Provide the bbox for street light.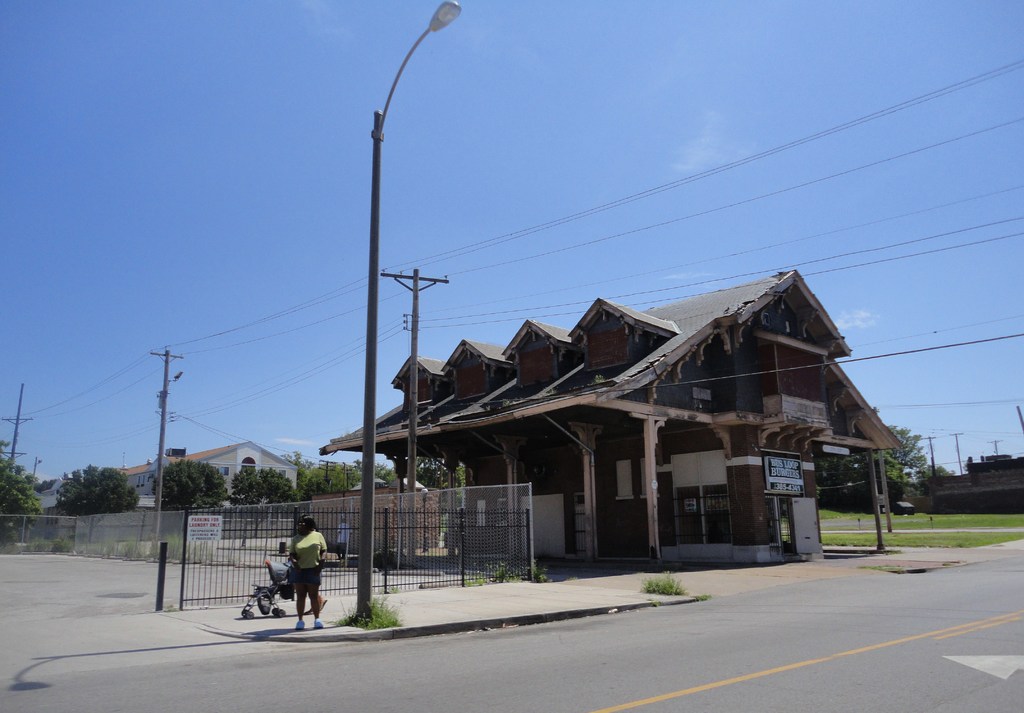
155 367 185 563.
